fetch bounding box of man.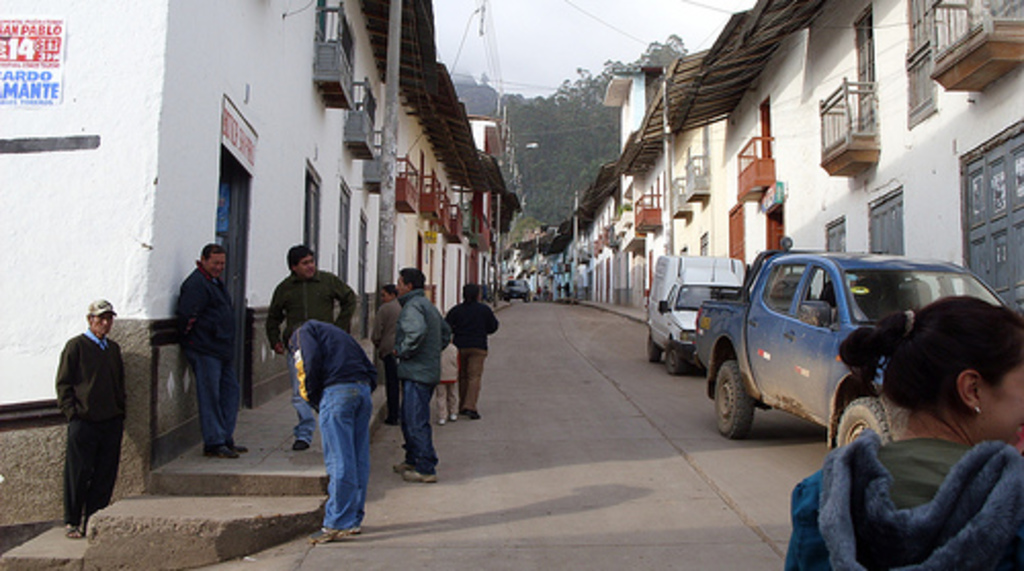
Bbox: (176,239,244,460).
